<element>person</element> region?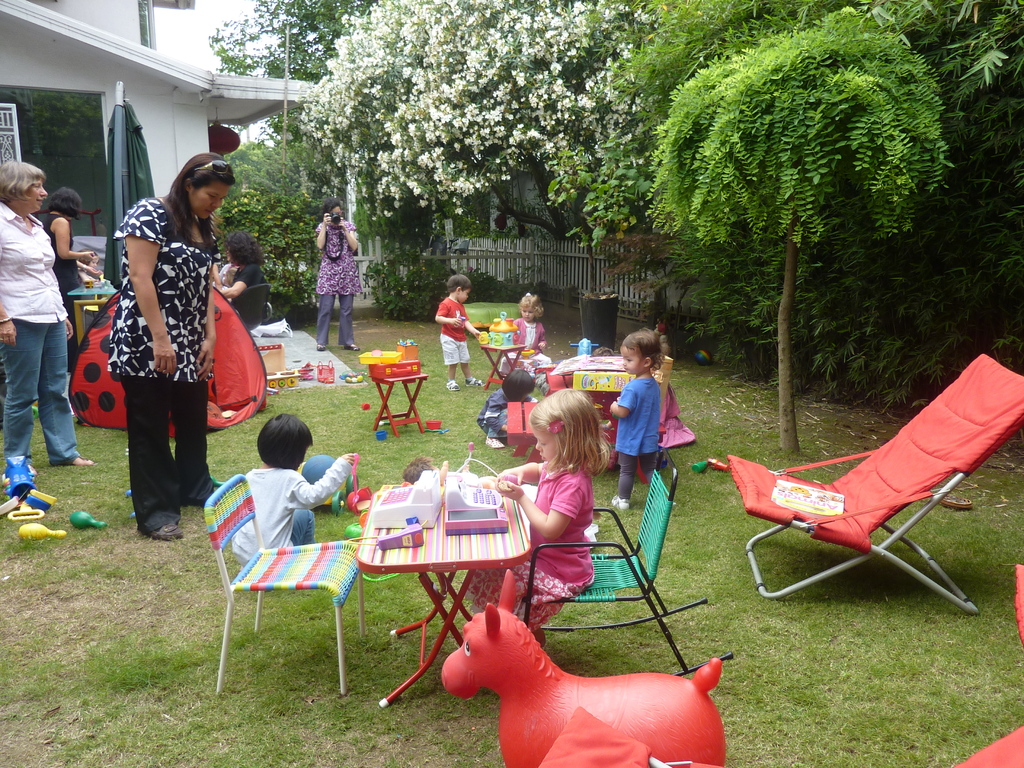
{"x1": 467, "y1": 384, "x2": 608, "y2": 639}
